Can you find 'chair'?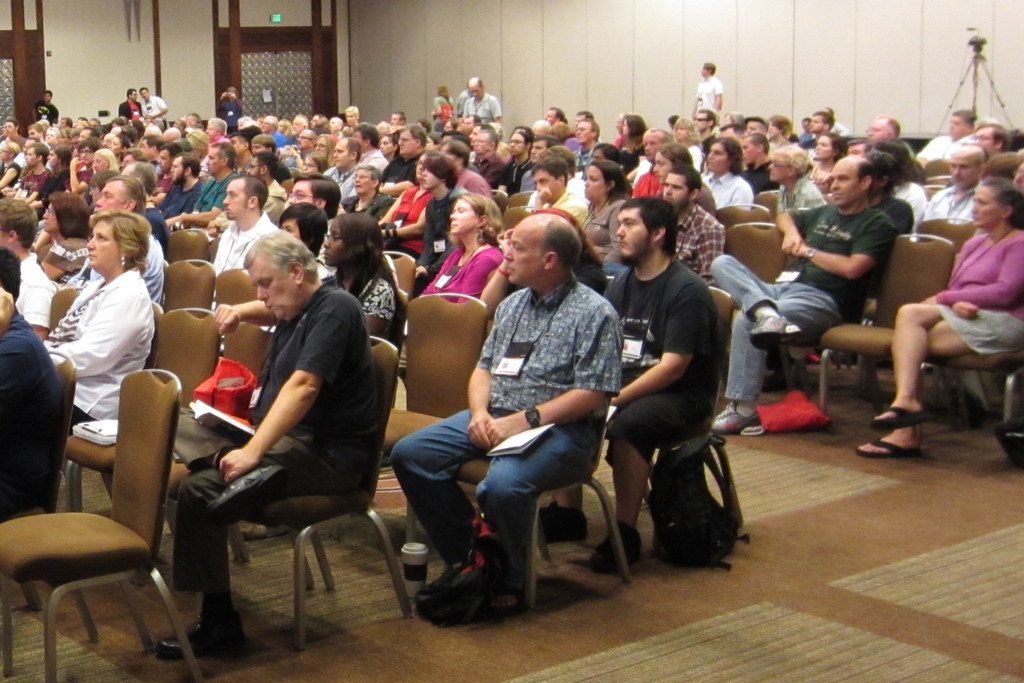
Yes, bounding box: Rect(168, 226, 209, 265).
